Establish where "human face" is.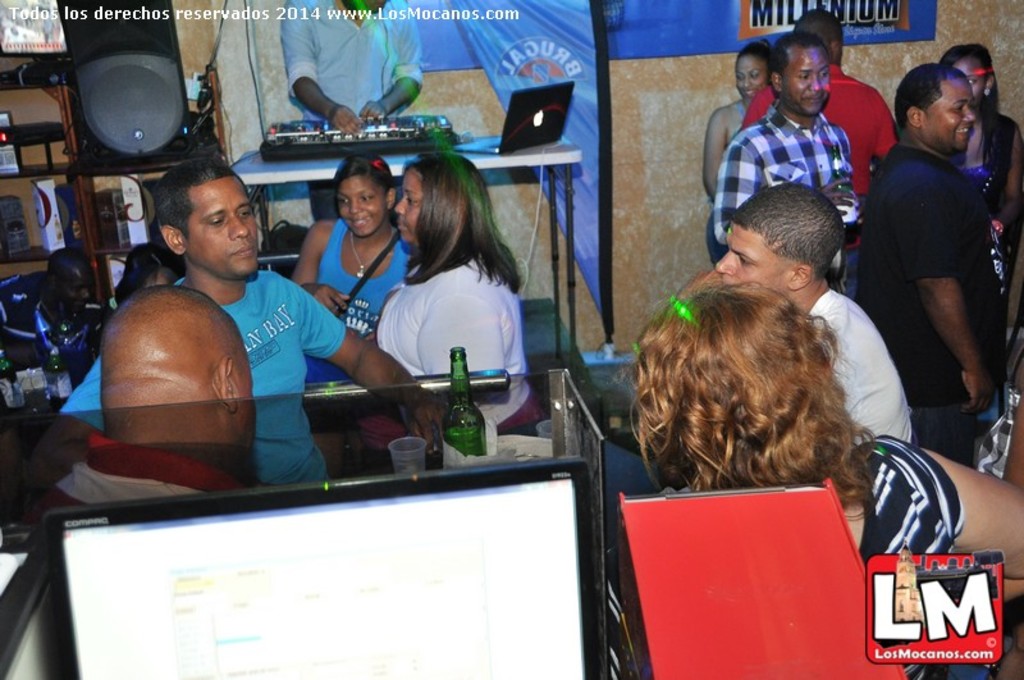
Established at {"x1": 733, "y1": 56, "x2": 762, "y2": 104}.
